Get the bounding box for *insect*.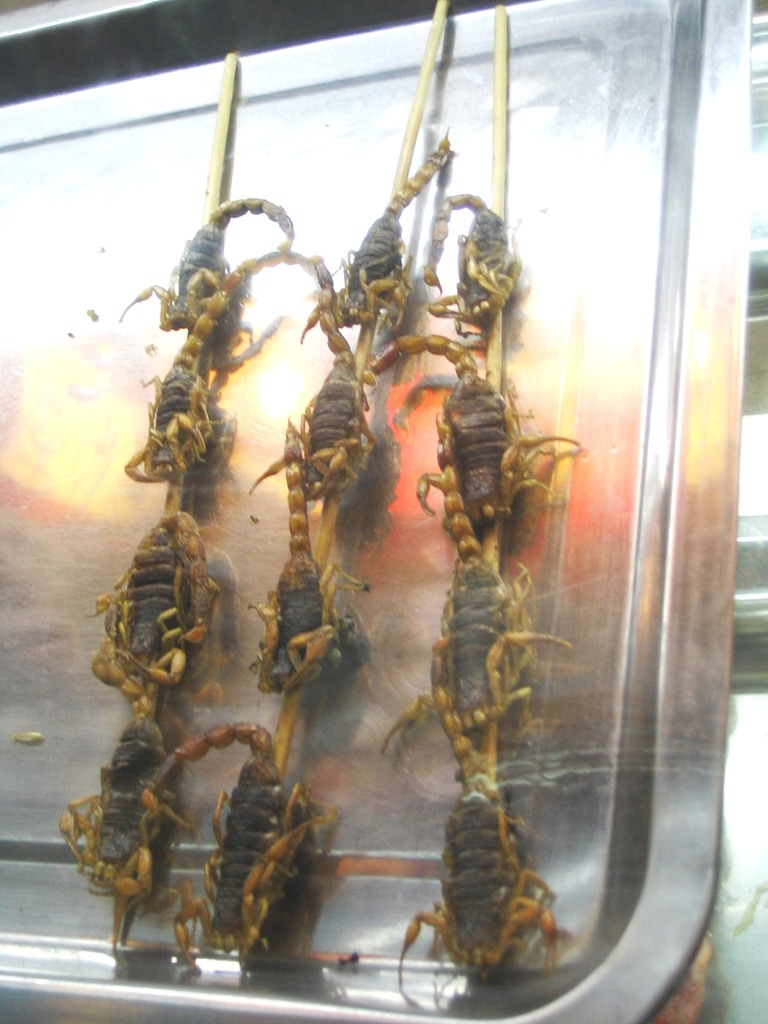
[308, 129, 447, 353].
